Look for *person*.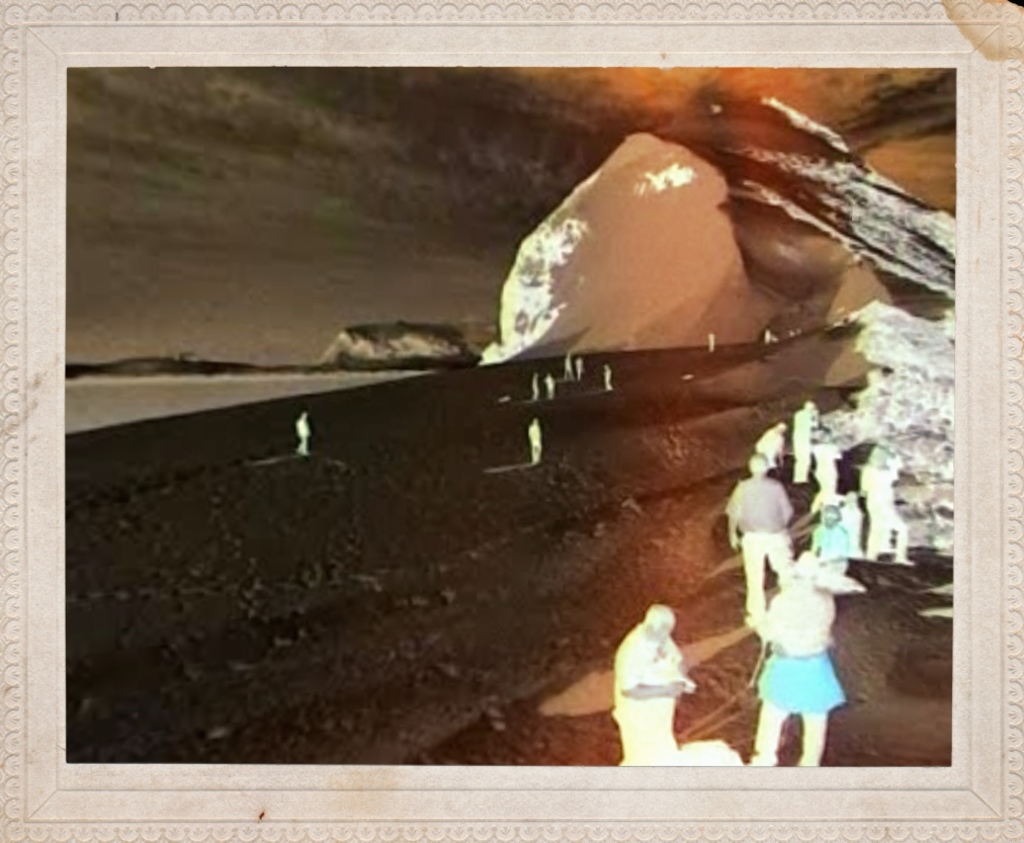
Found: 603, 364, 618, 389.
